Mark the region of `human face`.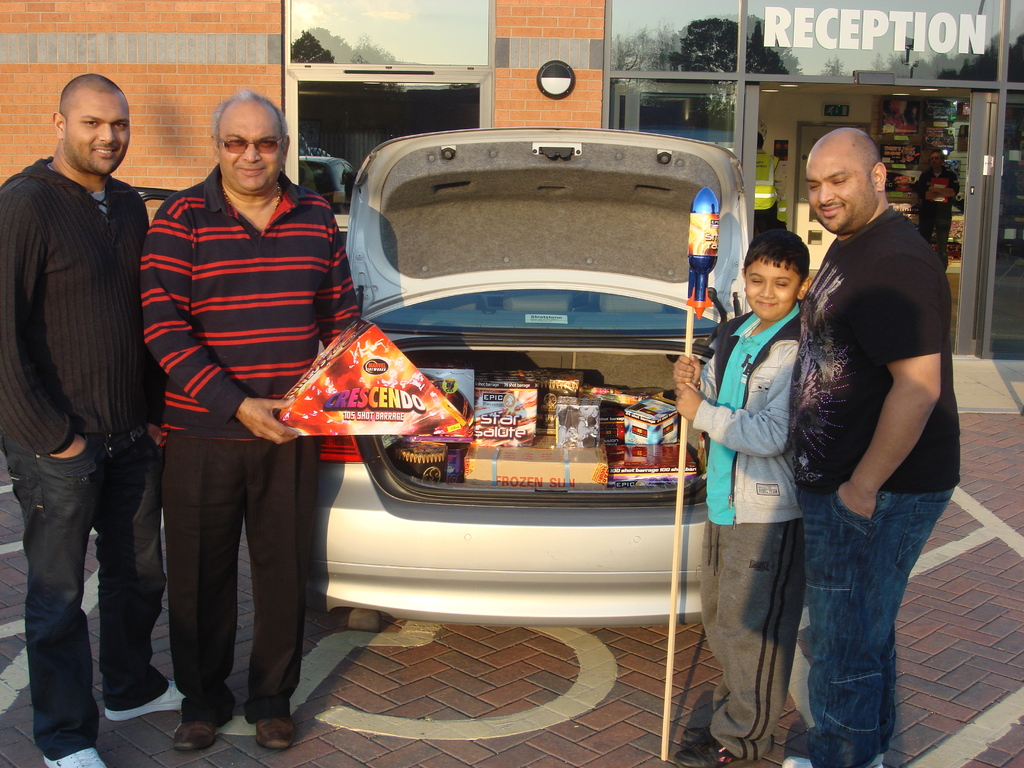
Region: bbox=[218, 113, 282, 188].
